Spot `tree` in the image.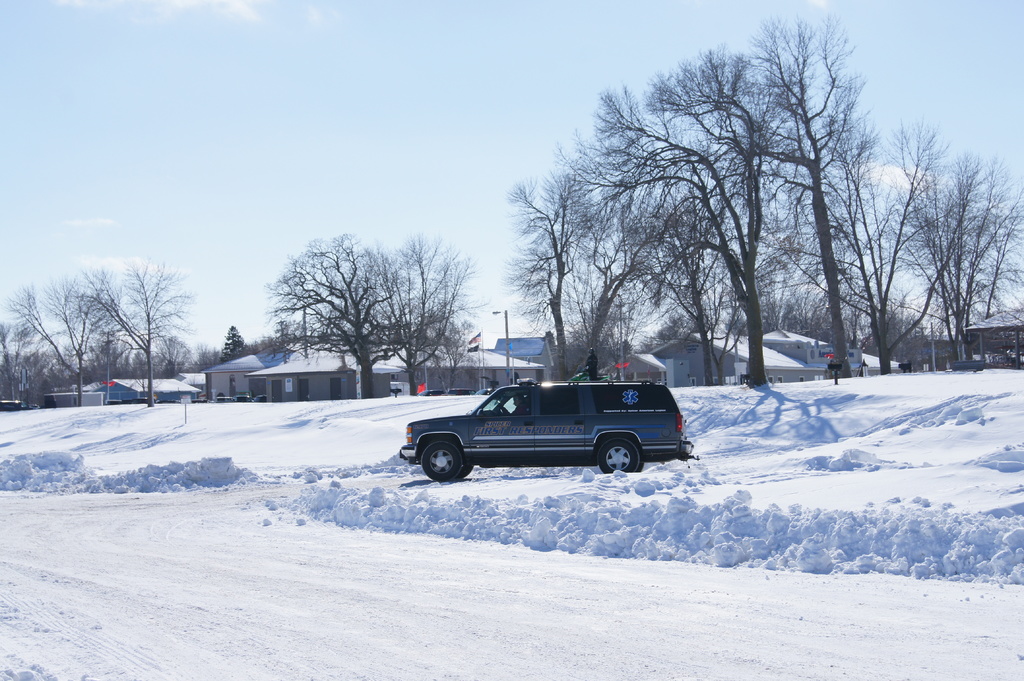
`tree` found at bbox(13, 280, 125, 399).
